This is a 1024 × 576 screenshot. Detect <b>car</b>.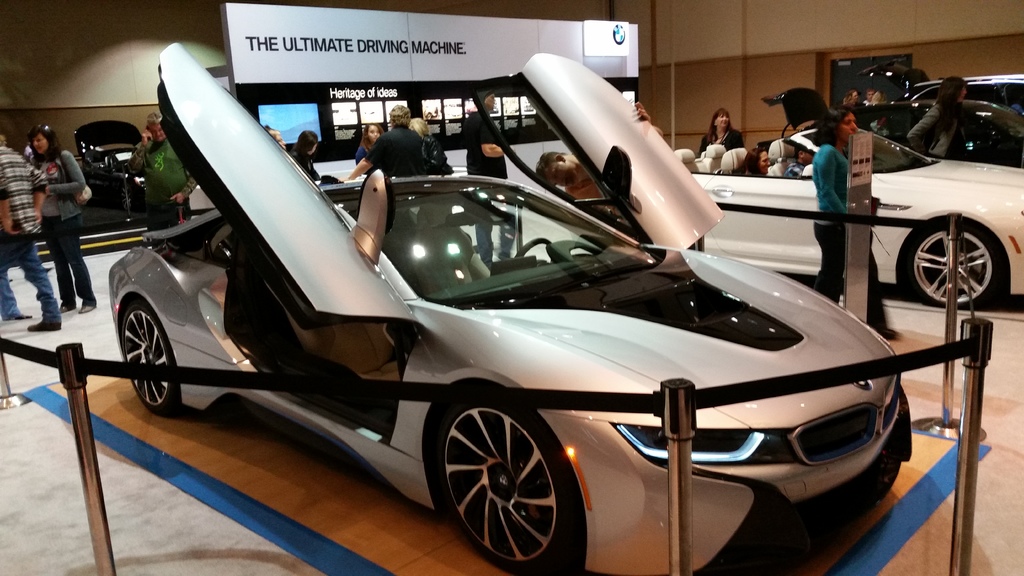
{"left": 669, "top": 132, "right": 1023, "bottom": 313}.
